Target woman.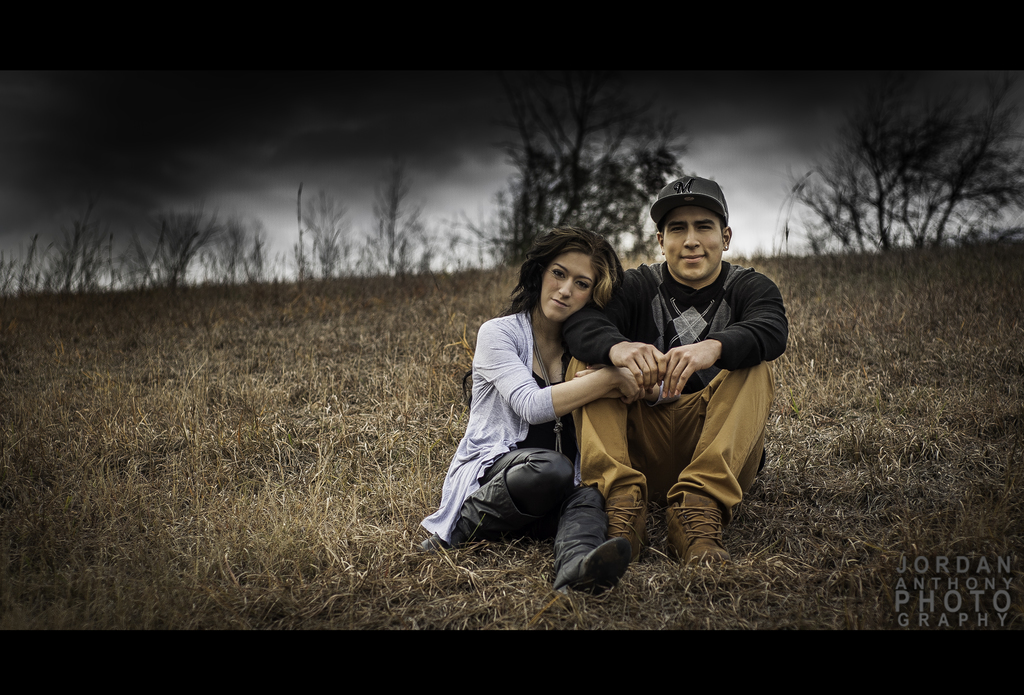
Target region: bbox(424, 226, 650, 586).
